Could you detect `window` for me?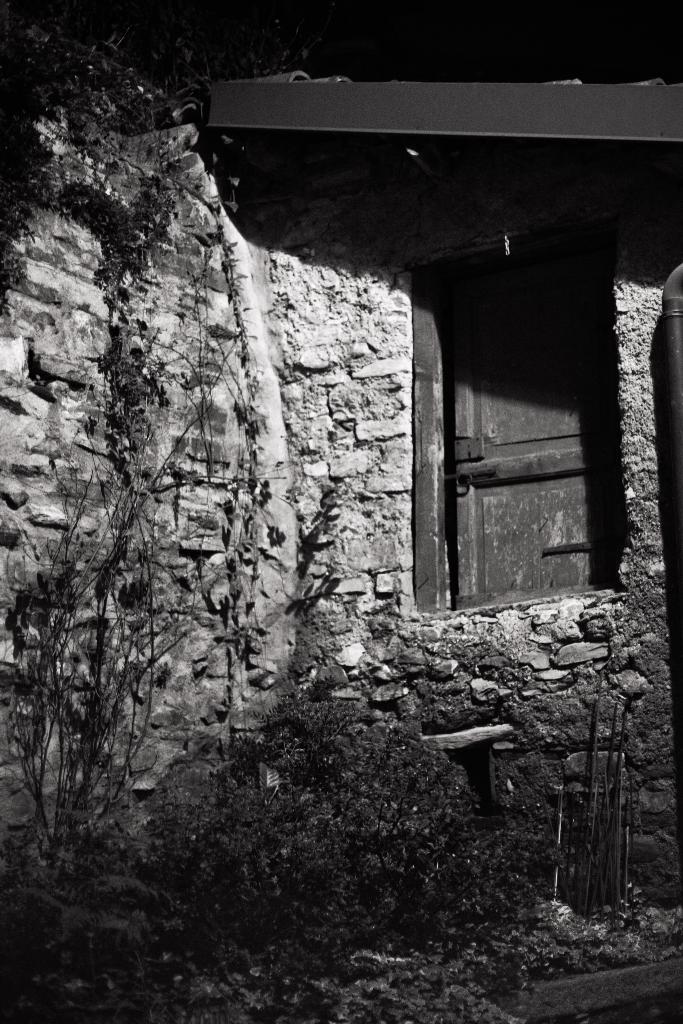
Detection result: 409, 223, 630, 616.
